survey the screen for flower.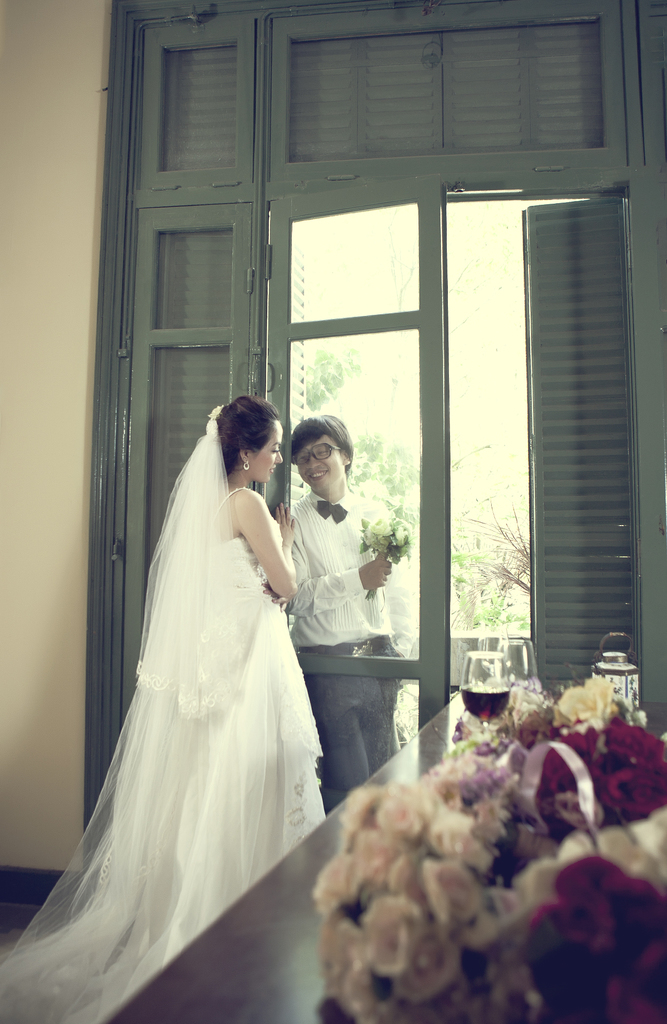
Survey found: rect(378, 787, 454, 840).
